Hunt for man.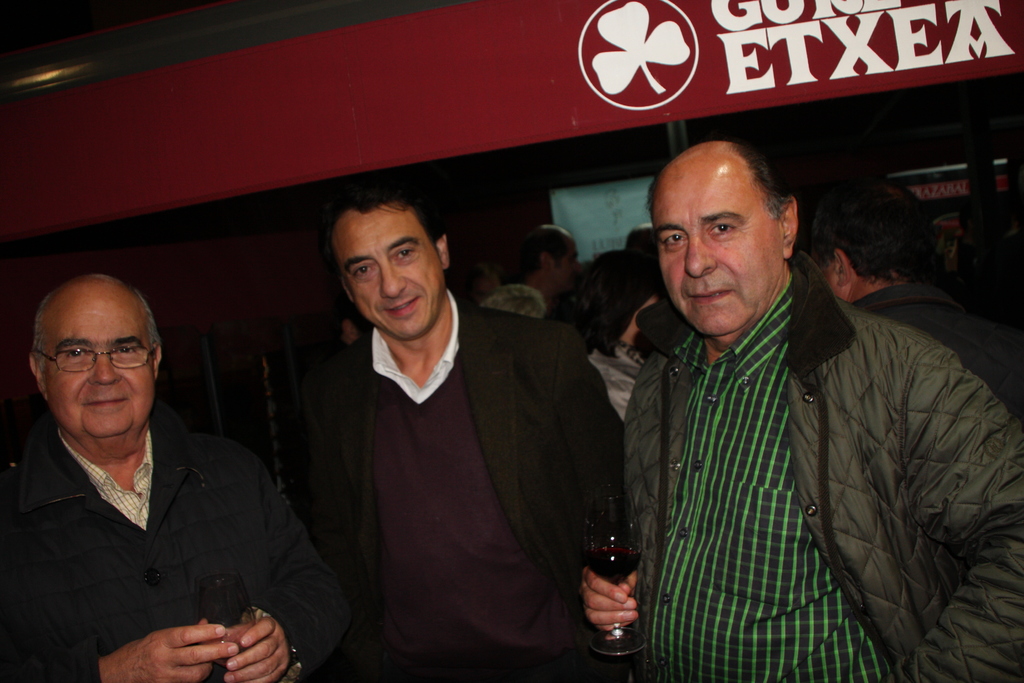
Hunted down at pyautogui.locateOnScreen(0, 272, 352, 682).
